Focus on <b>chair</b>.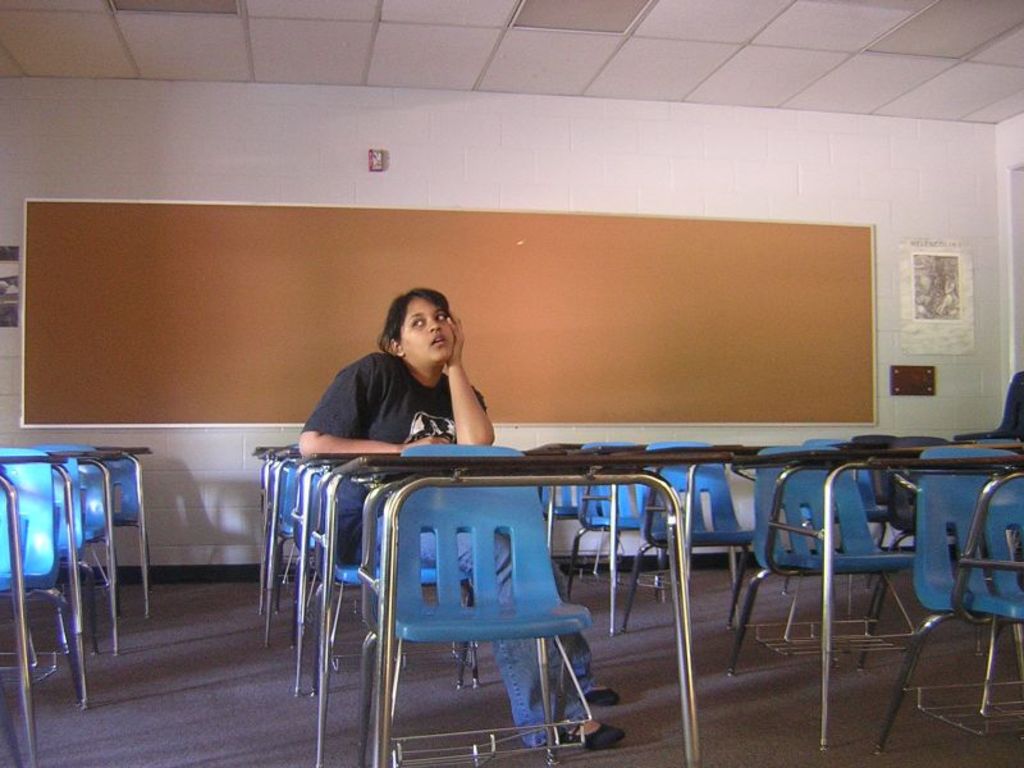
Focused at l=339, t=485, r=614, b=755.
